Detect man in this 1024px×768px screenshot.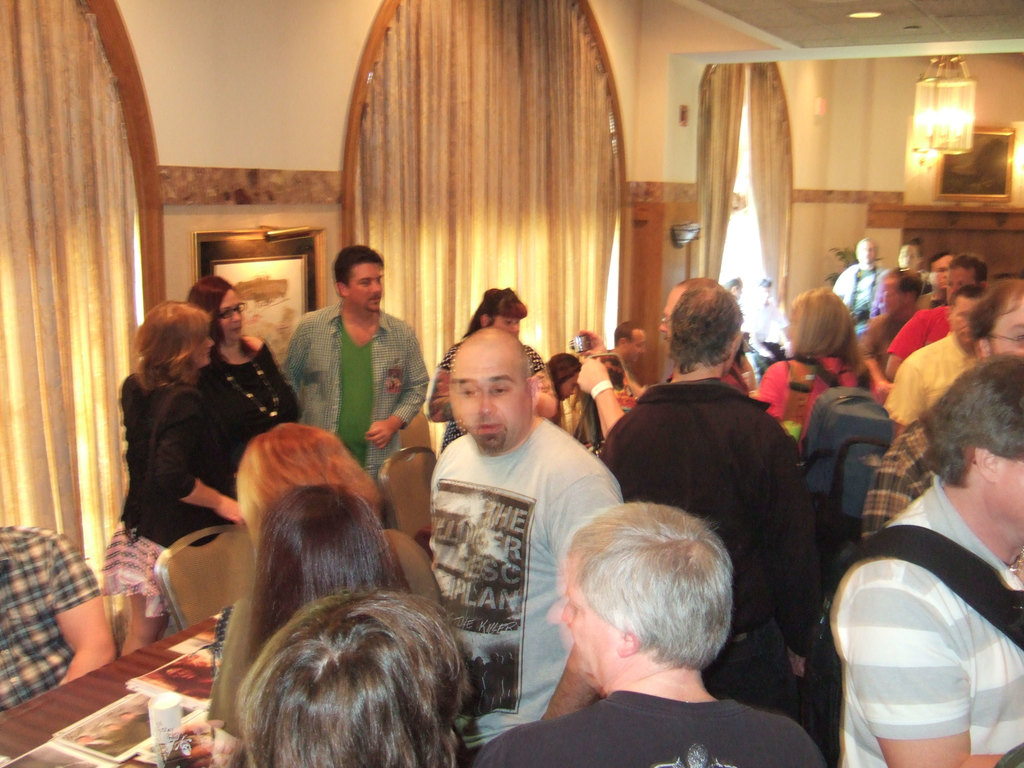
Detection: (x1=883, y1=247, x2=984, y2=373).
